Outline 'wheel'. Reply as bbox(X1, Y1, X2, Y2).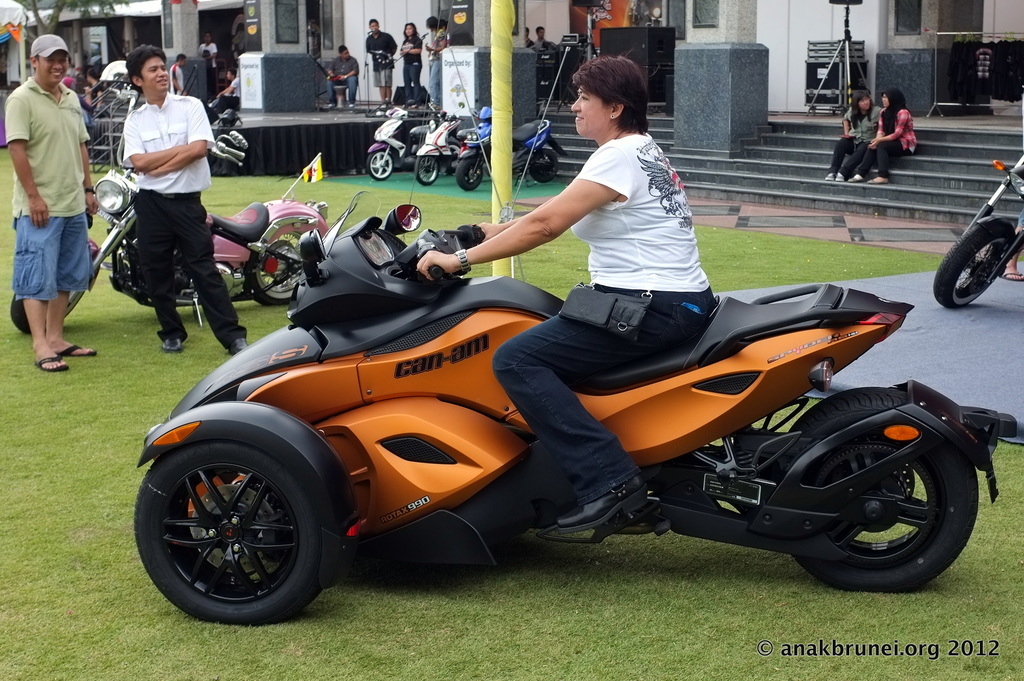
bbox(135, 442, 323, 627).
